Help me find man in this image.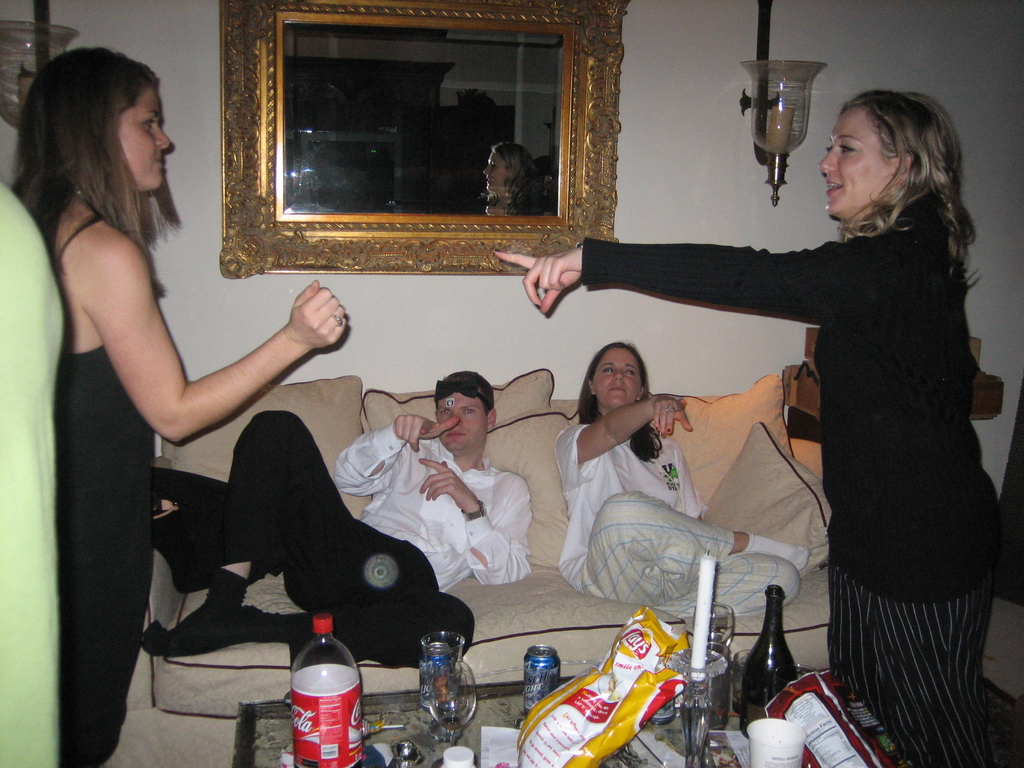
Found it: box=[138, 372, 530, 666].
